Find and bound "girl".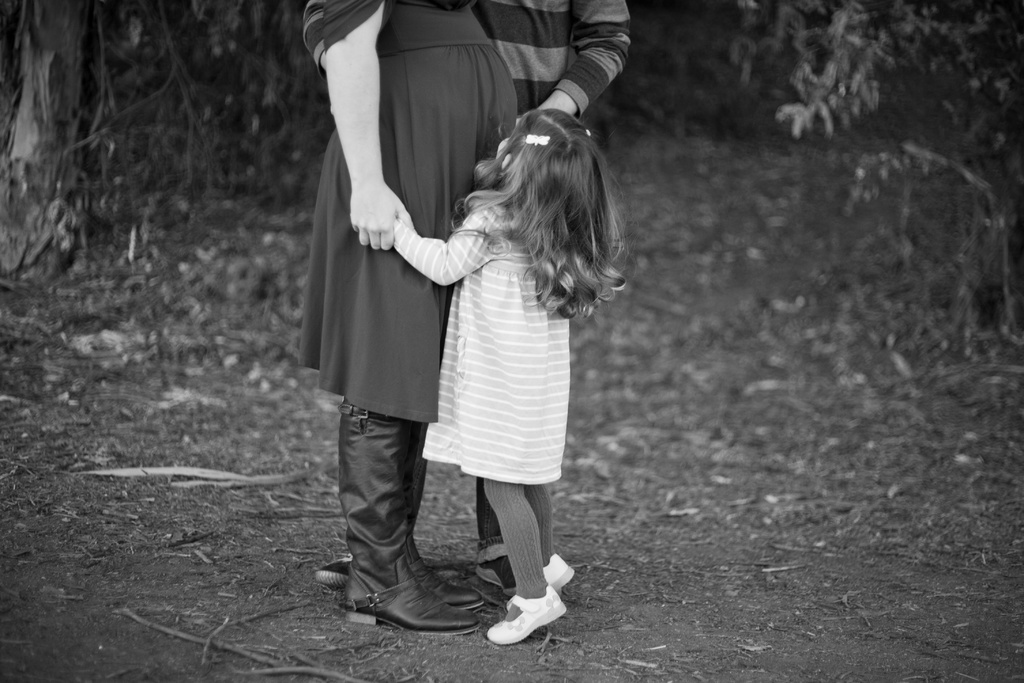
Bound: (x1=391, y1=110, x2=627, y2=646).
